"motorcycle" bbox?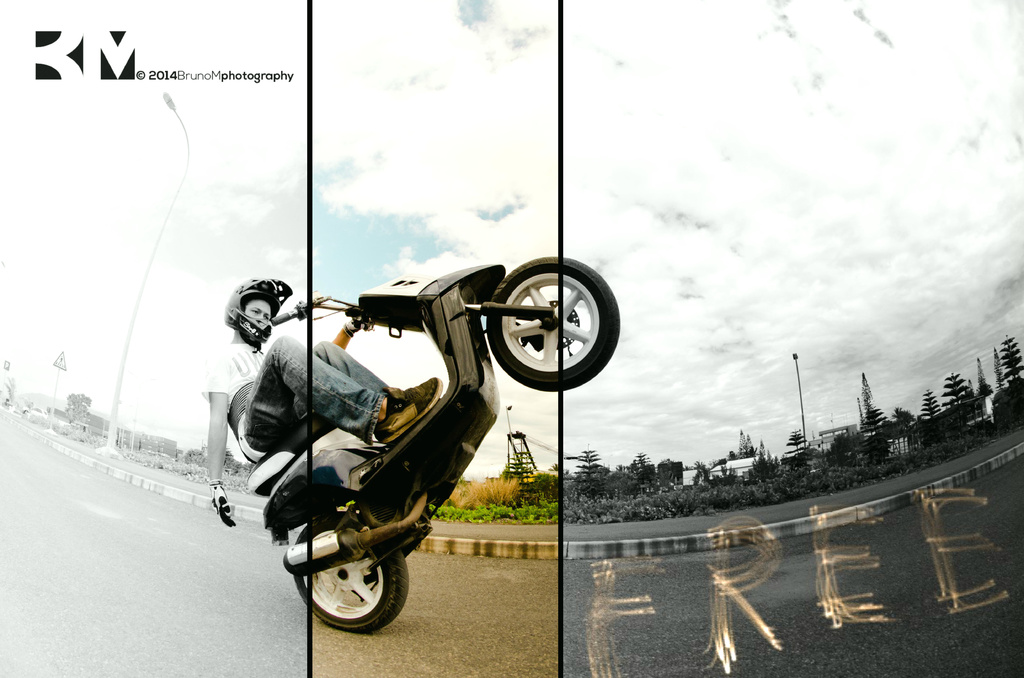
bbox=(206, 264, 589, 650)
